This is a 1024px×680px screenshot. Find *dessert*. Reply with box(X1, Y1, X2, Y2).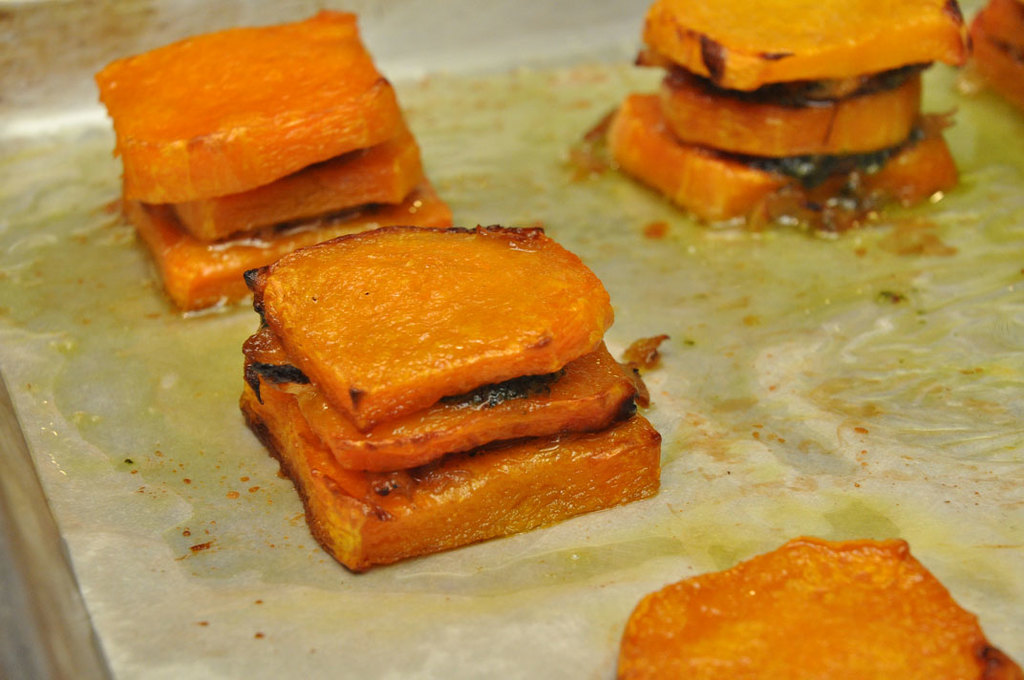
box(218, 209, 680, 563).
